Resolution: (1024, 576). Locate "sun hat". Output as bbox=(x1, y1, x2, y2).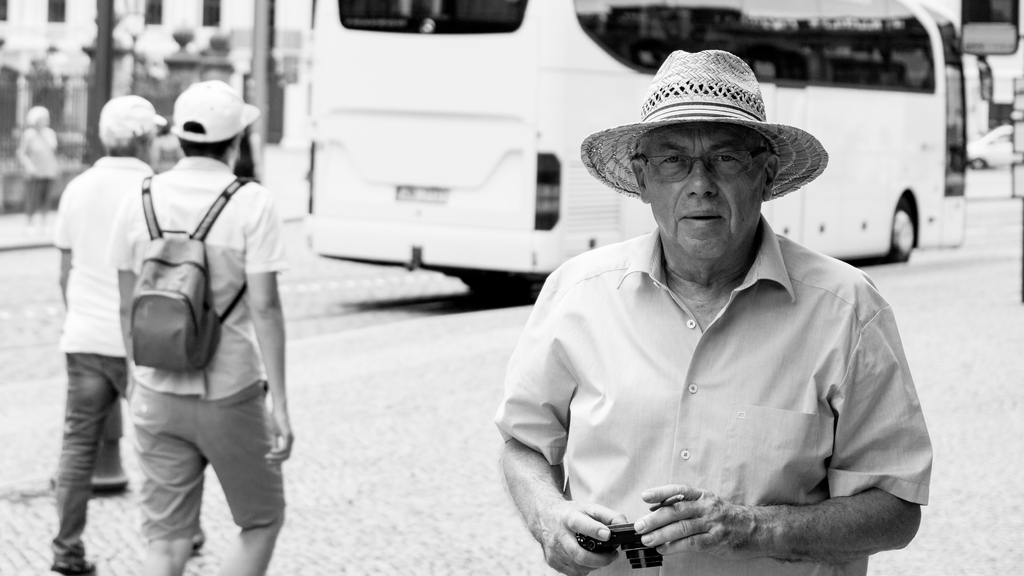
bbox=(173, 81, 261, 146).
